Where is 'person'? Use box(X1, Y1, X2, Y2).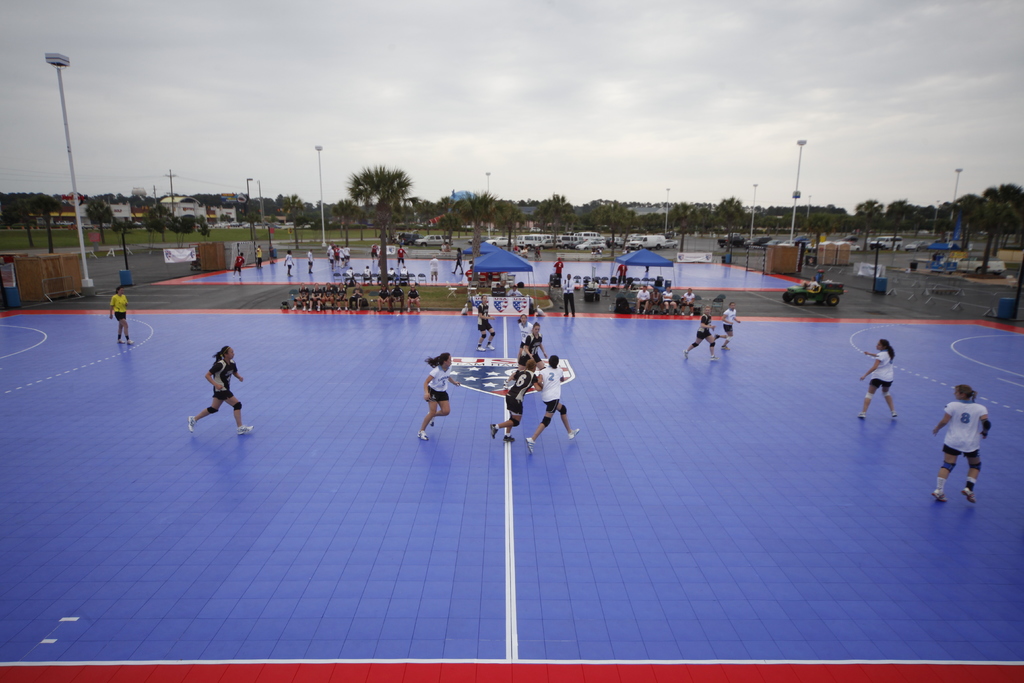
box(414, 349, 461, 440).
